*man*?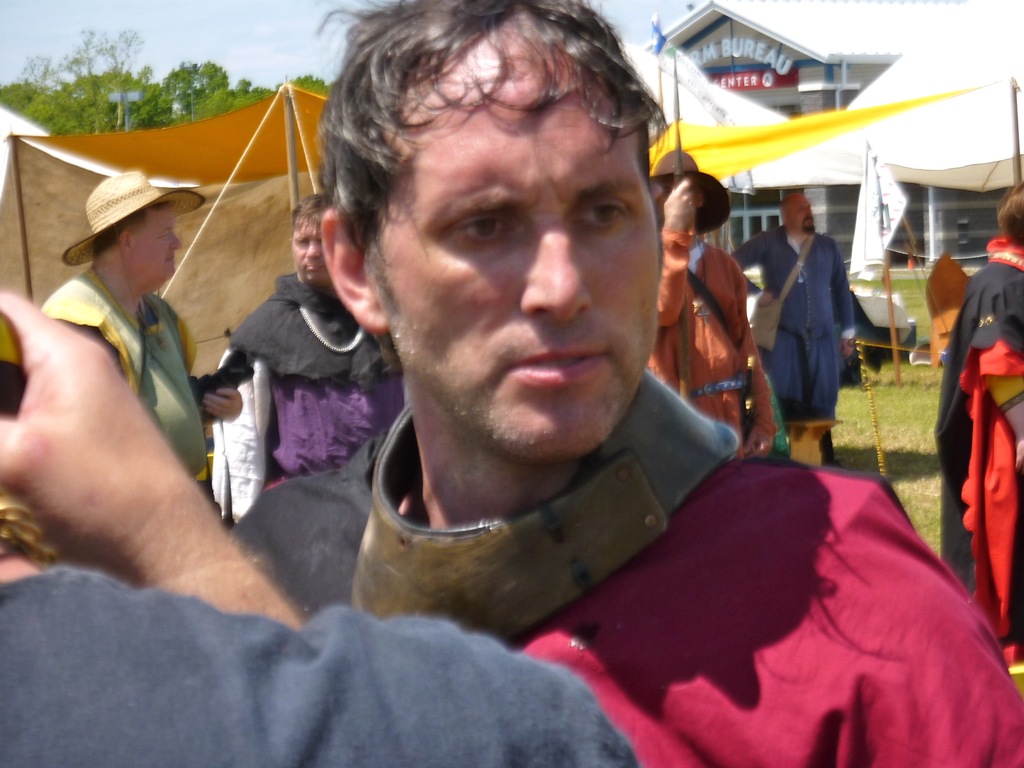
[x1=646, y1=166, x2=753, y2=454]
